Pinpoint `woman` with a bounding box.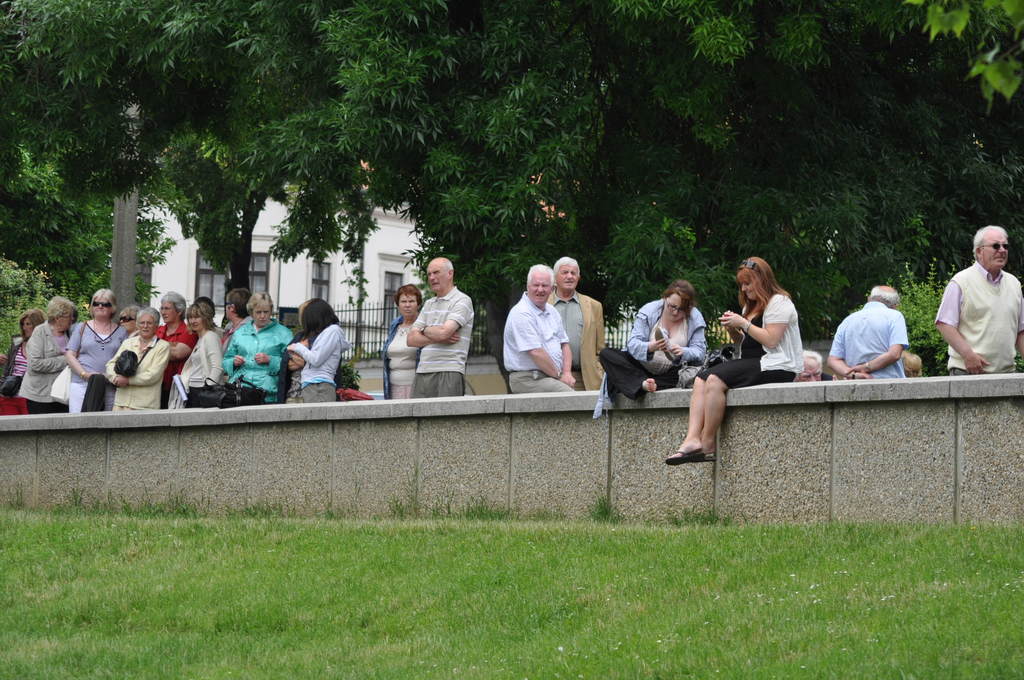
<region>379, 280, 424, 401</region>.
